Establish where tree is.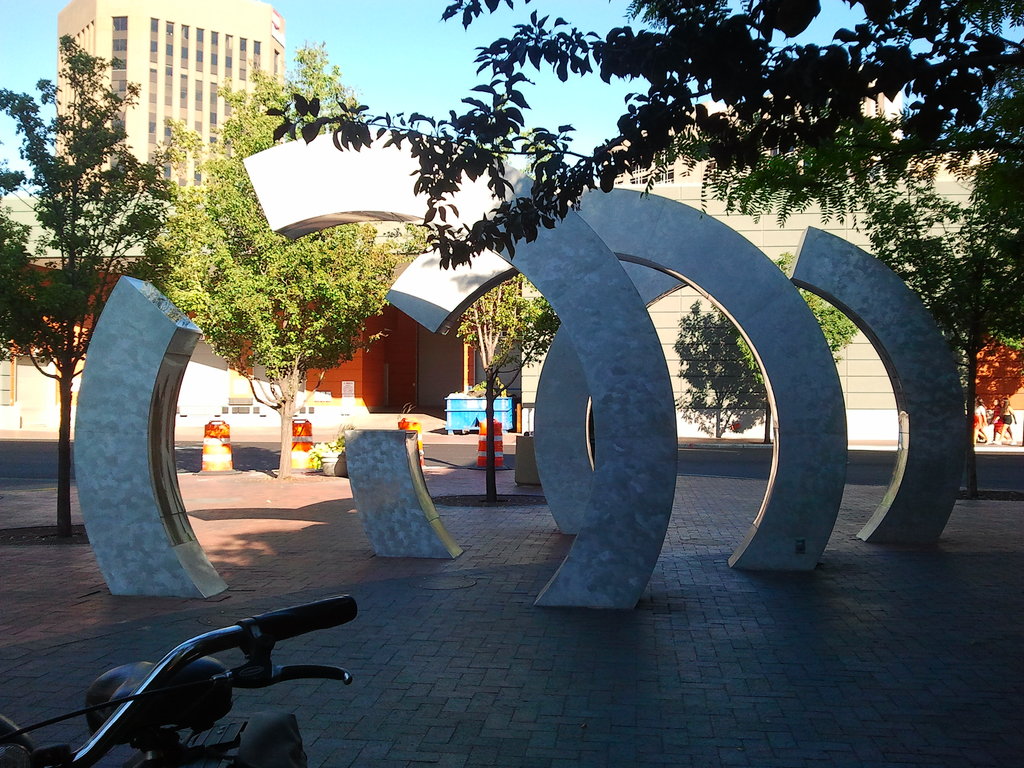
Established at BBox(265, 0, 1023, 270).
